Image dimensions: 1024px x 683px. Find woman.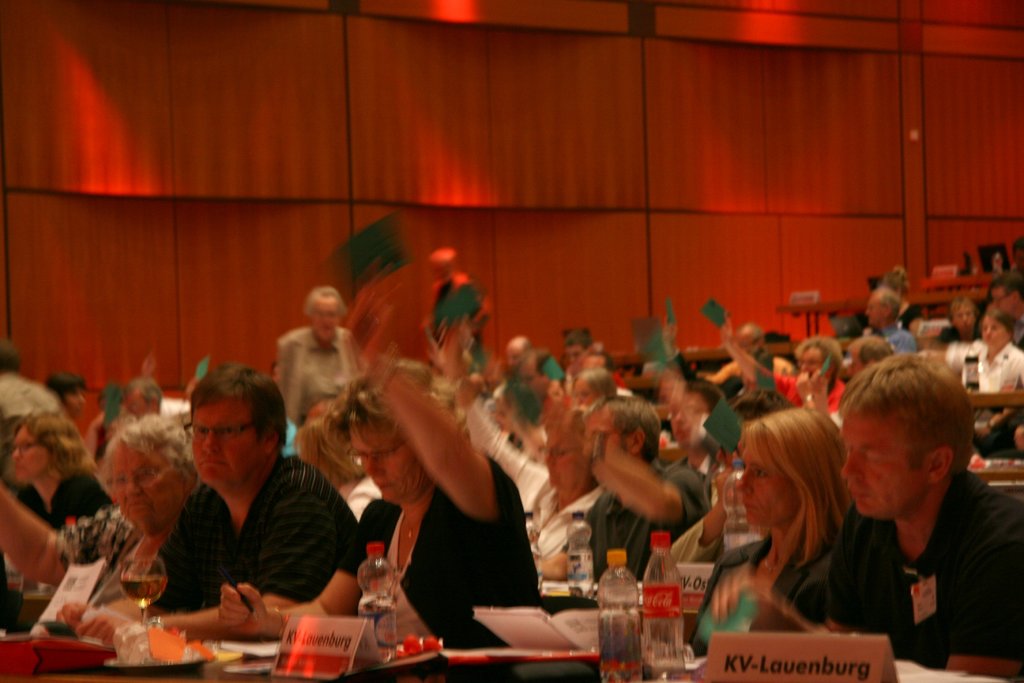
x1=10 y1=415 x2=120 y2=526.
